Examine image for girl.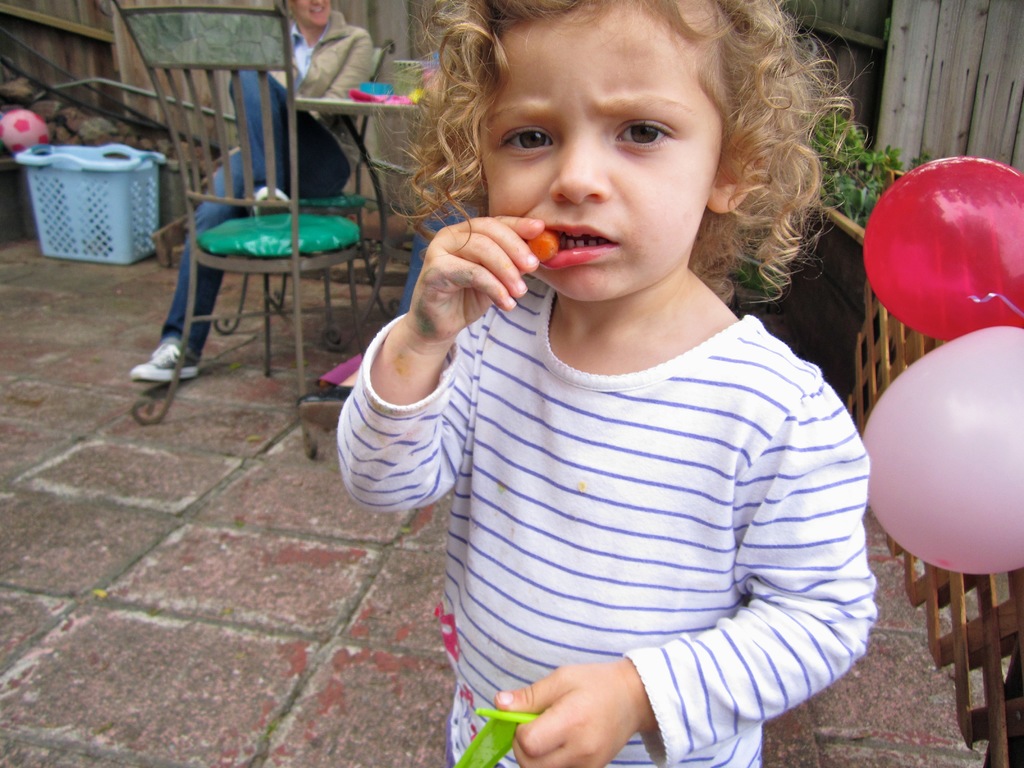
Examination result: bbox=[335, 0, 876, 767].
